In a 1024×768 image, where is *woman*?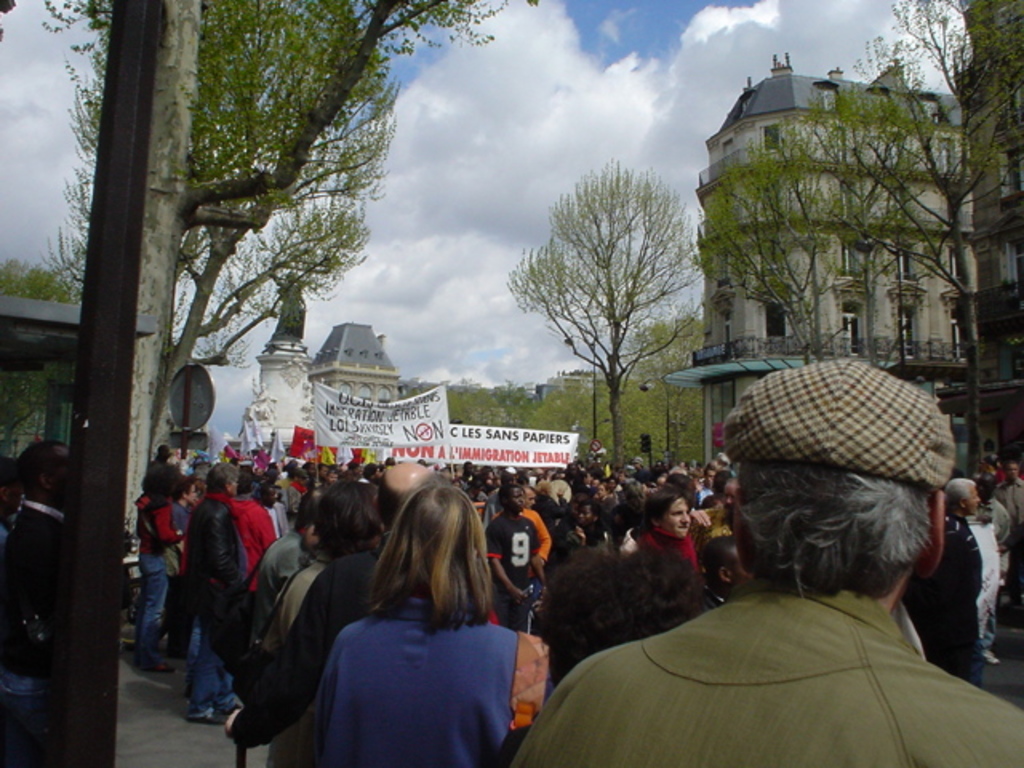
[x1=597, y1=528, x2=722, y2=662].
